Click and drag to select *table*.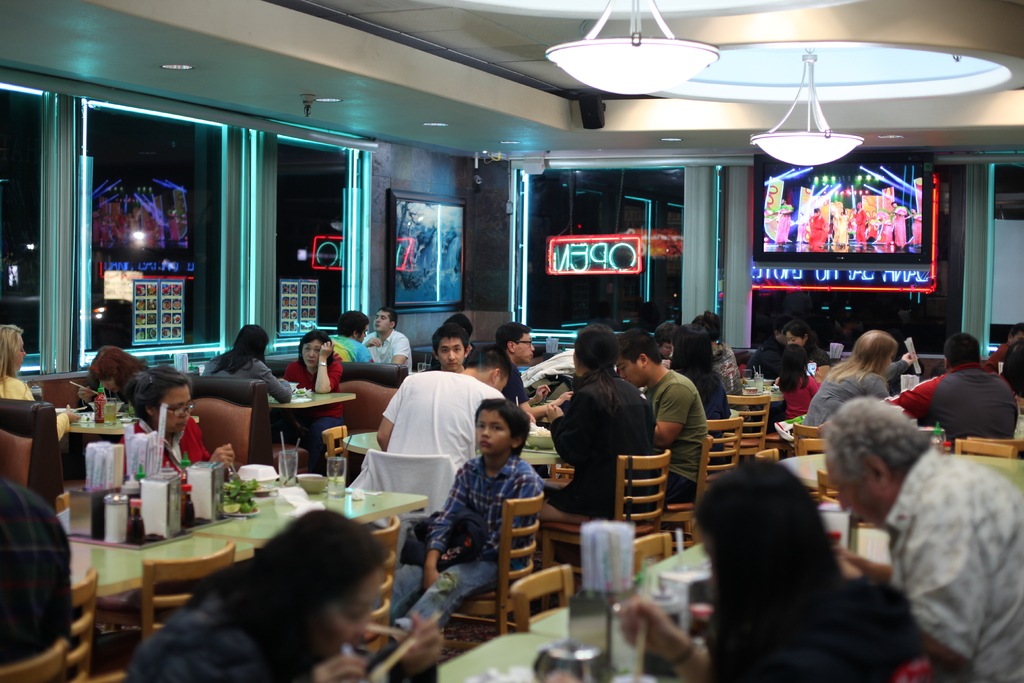
Selection: [x1=778, y1=450, x2=1023, y2=505].
